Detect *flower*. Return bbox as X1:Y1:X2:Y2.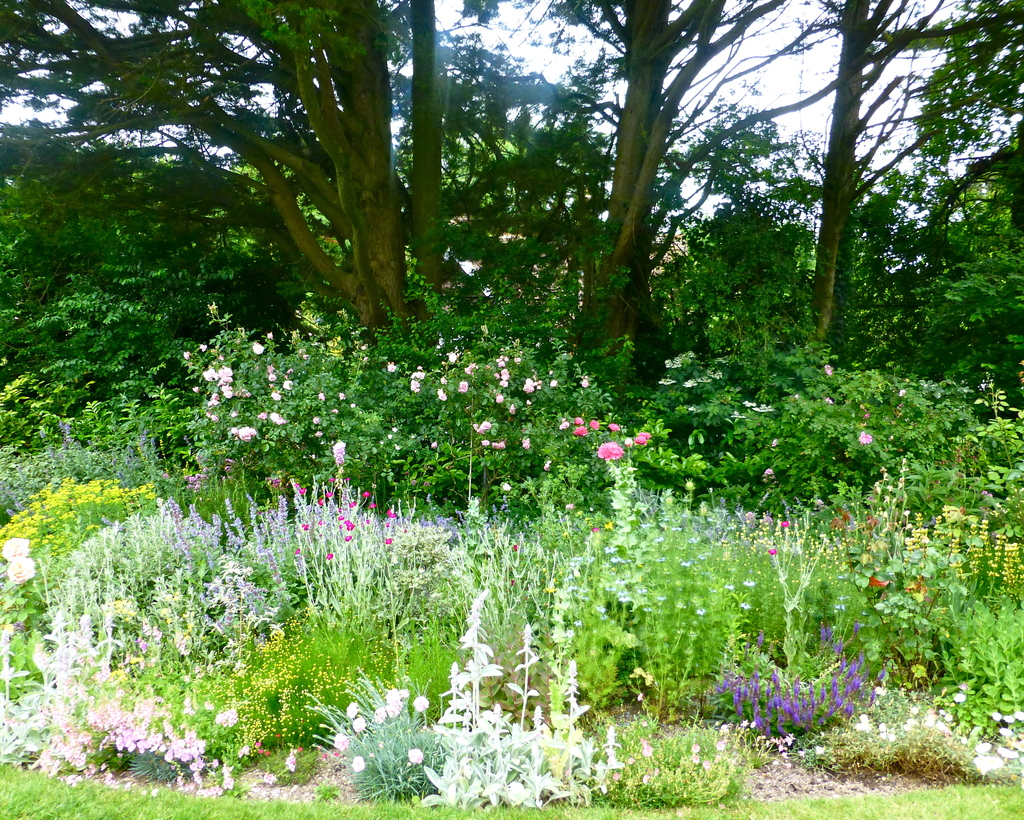
230:425:259:443.
